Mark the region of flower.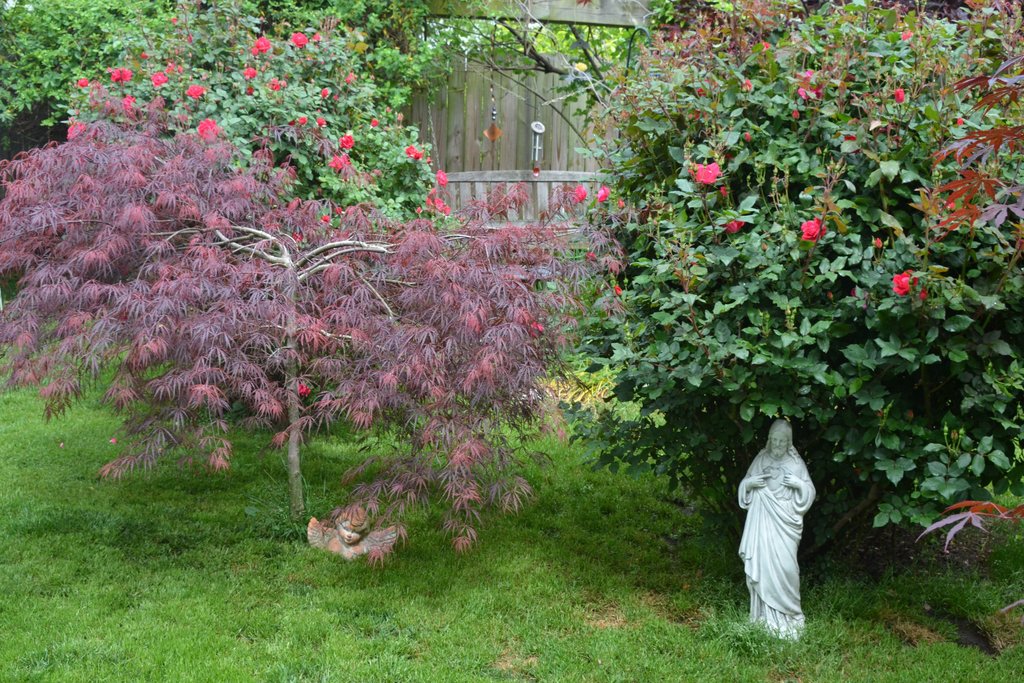
Region: 340, 133, 353, 148.
